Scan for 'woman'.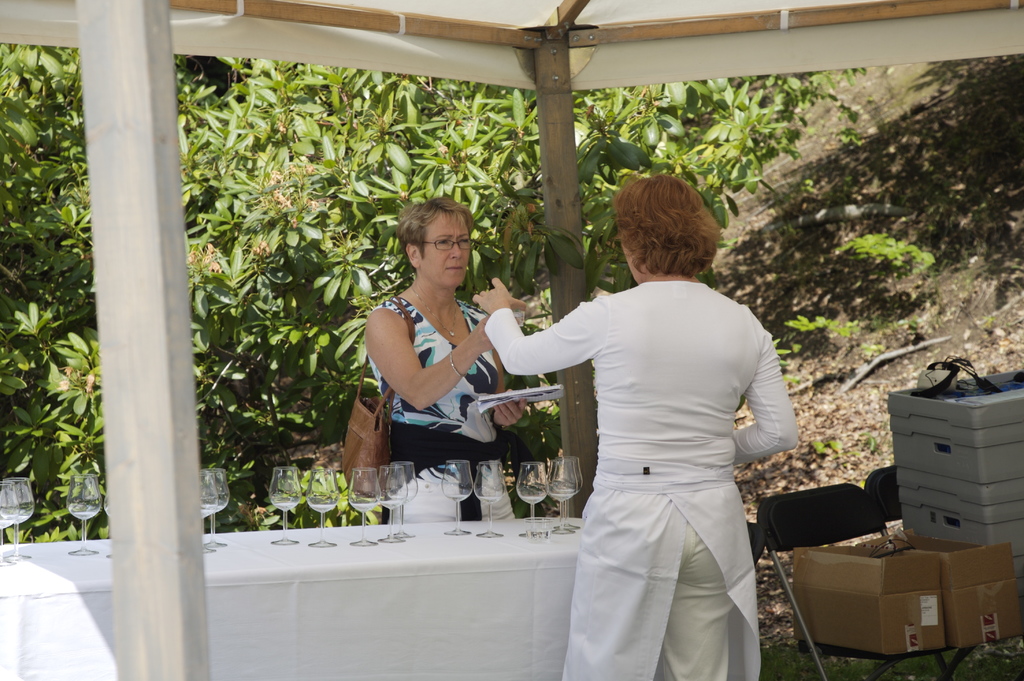
Scan result: pyautogui.locateOnScreen(473, 171, 801, 680).
